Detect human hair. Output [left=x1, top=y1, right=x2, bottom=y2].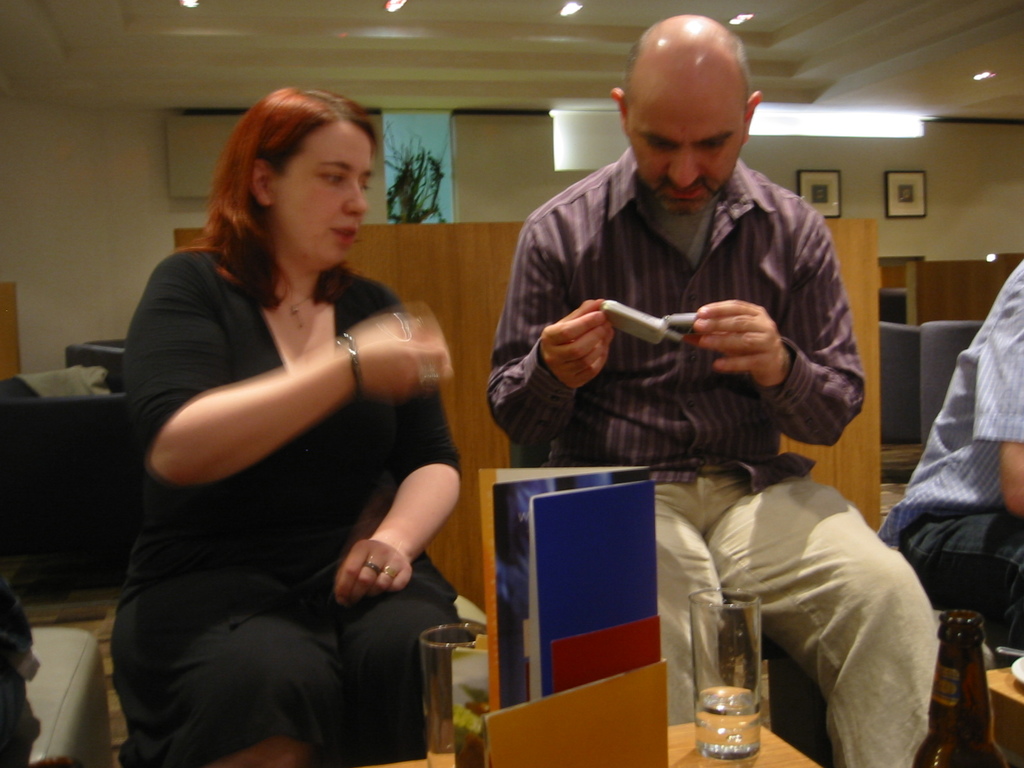
[left=191, top=88, right=376, bottom=289].
